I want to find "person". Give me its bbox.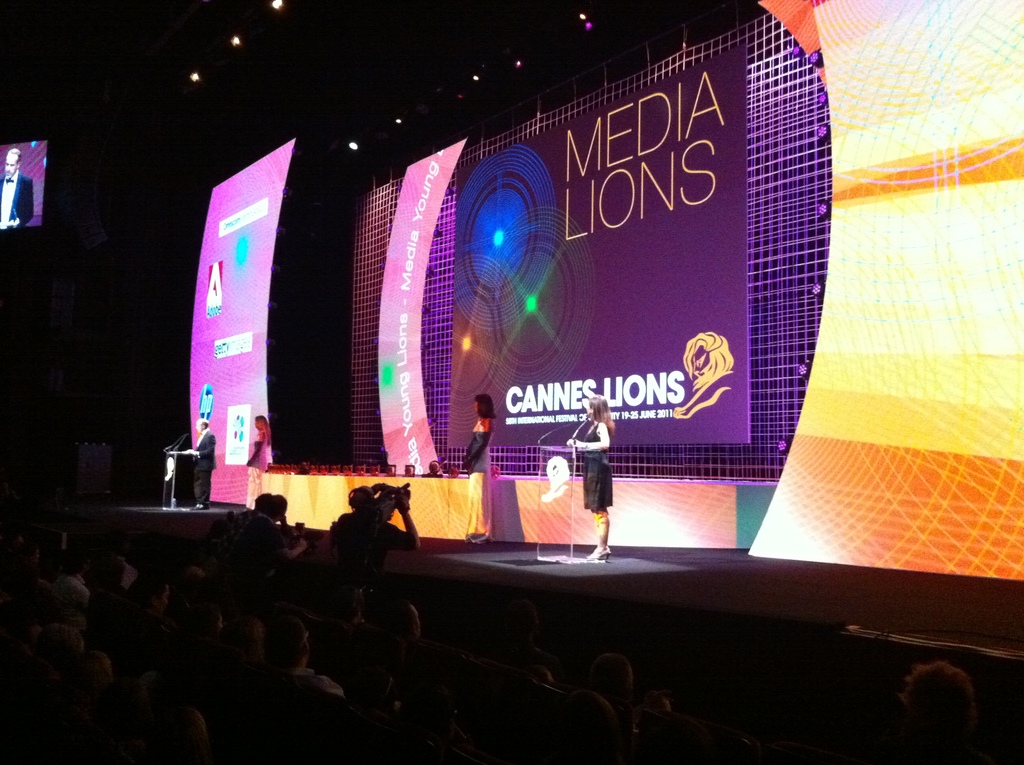
locate(239, 480, 317, 591).
